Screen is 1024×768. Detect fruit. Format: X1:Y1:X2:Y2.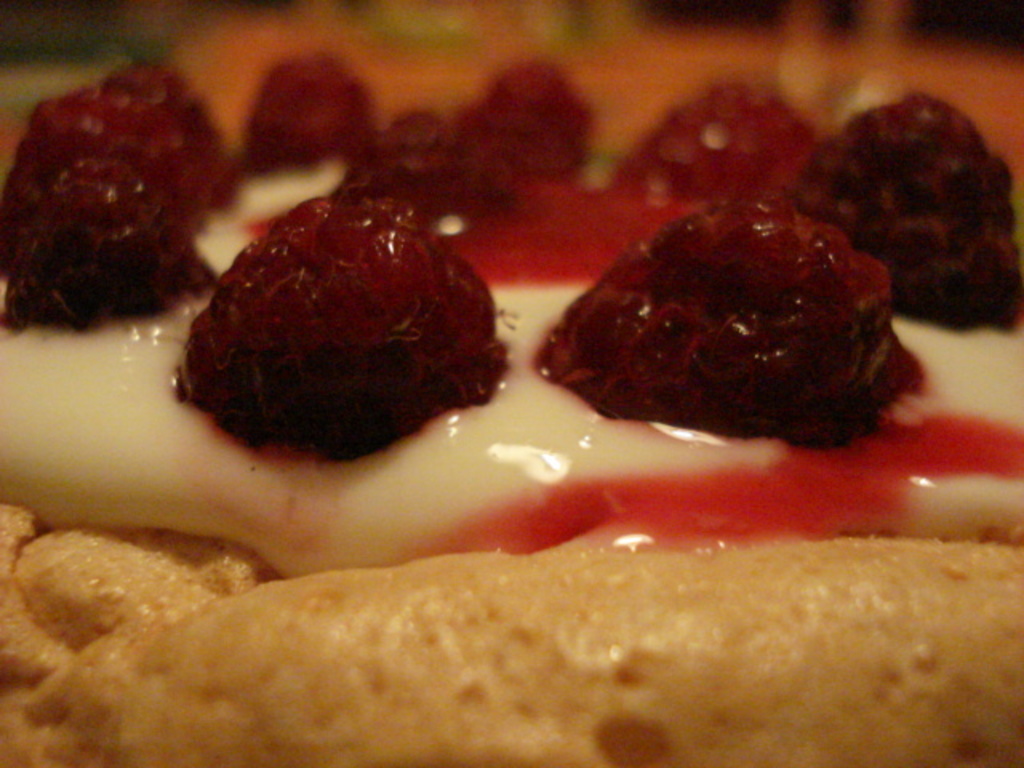
5:152:224:331.
